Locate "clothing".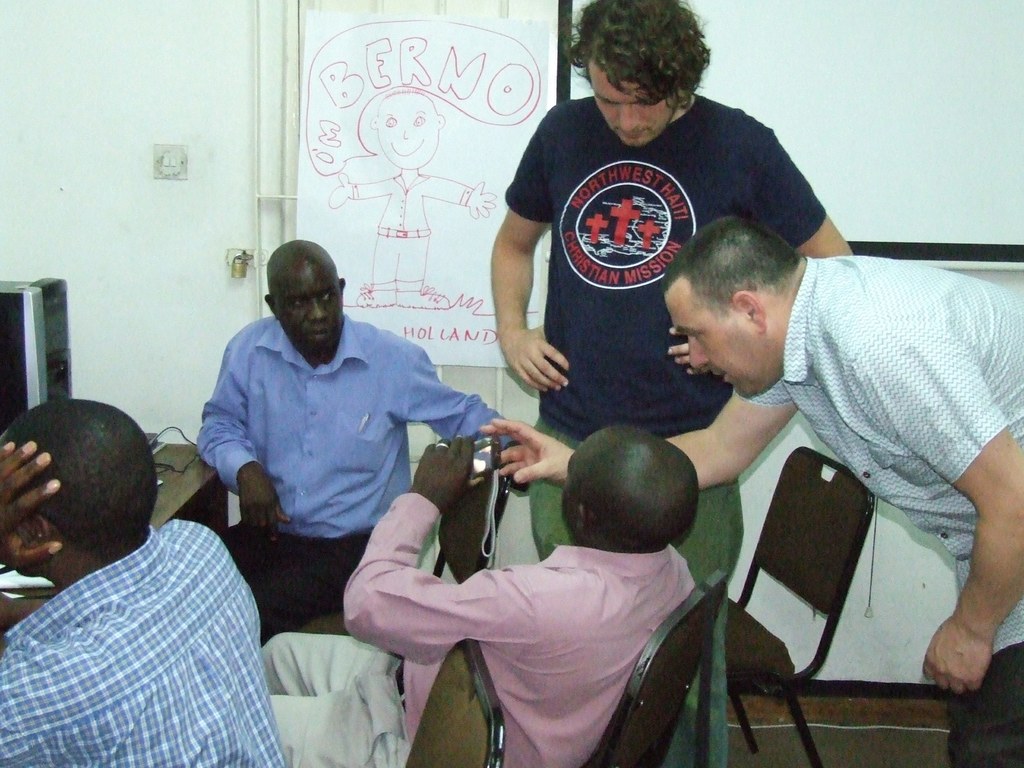
Bounding box: [x1=267, y1=490, x2=696, y2=767].
